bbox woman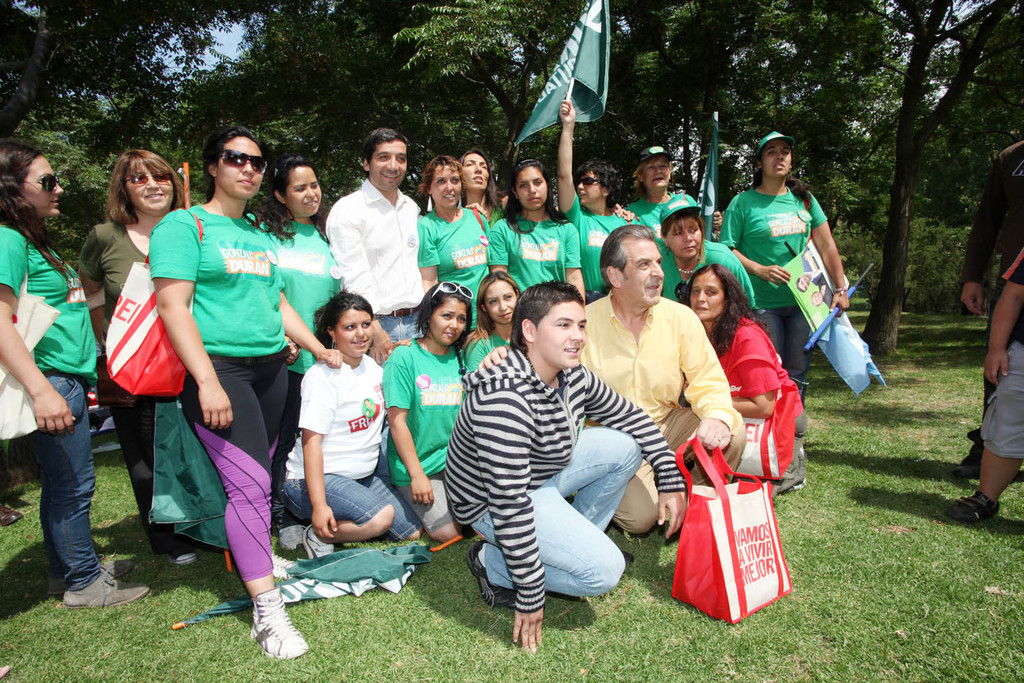
149, 151, 308, 628
